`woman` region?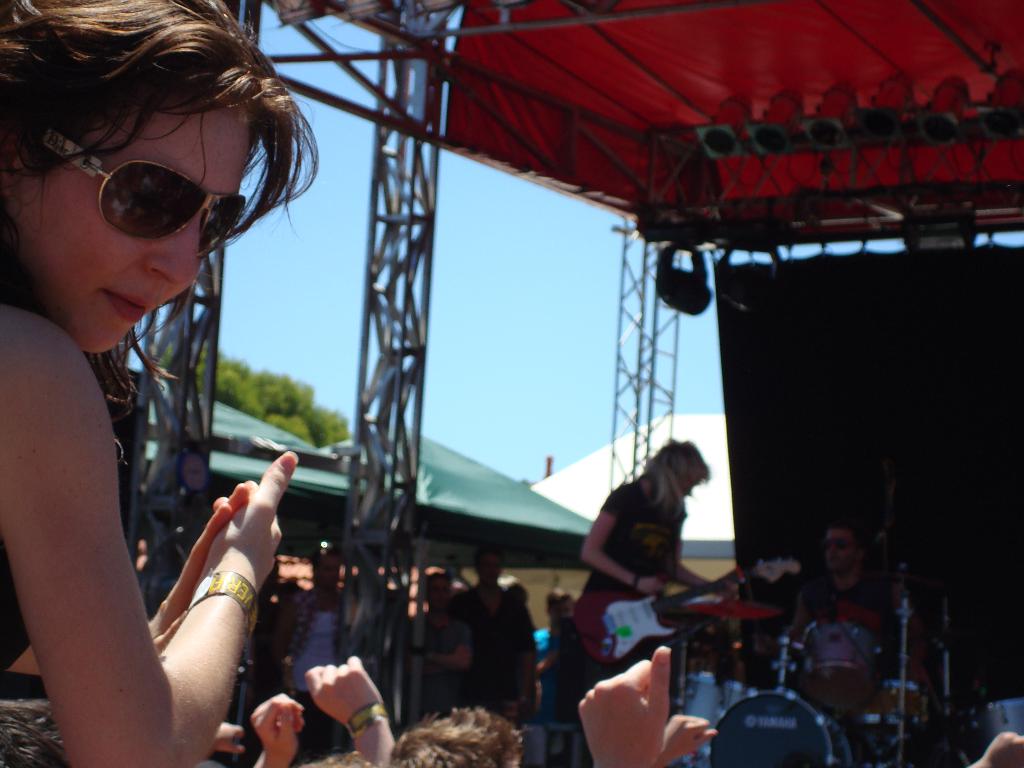
570 441 710 767
